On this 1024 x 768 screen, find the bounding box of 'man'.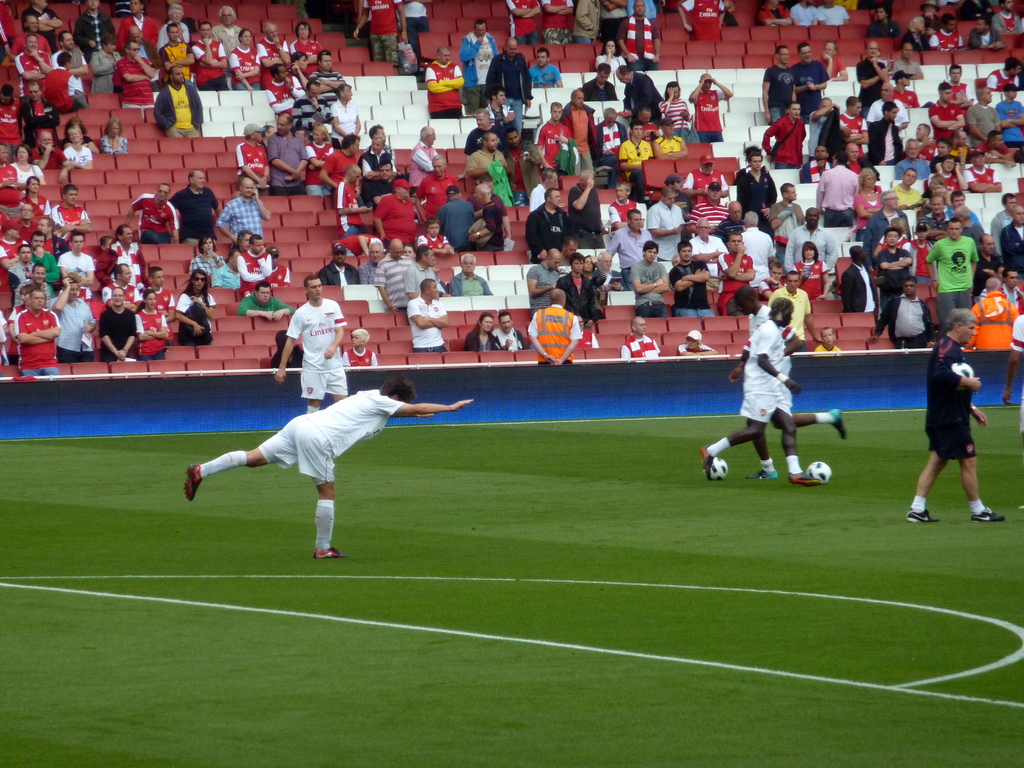
Bounding box: 154 62 204 139.
